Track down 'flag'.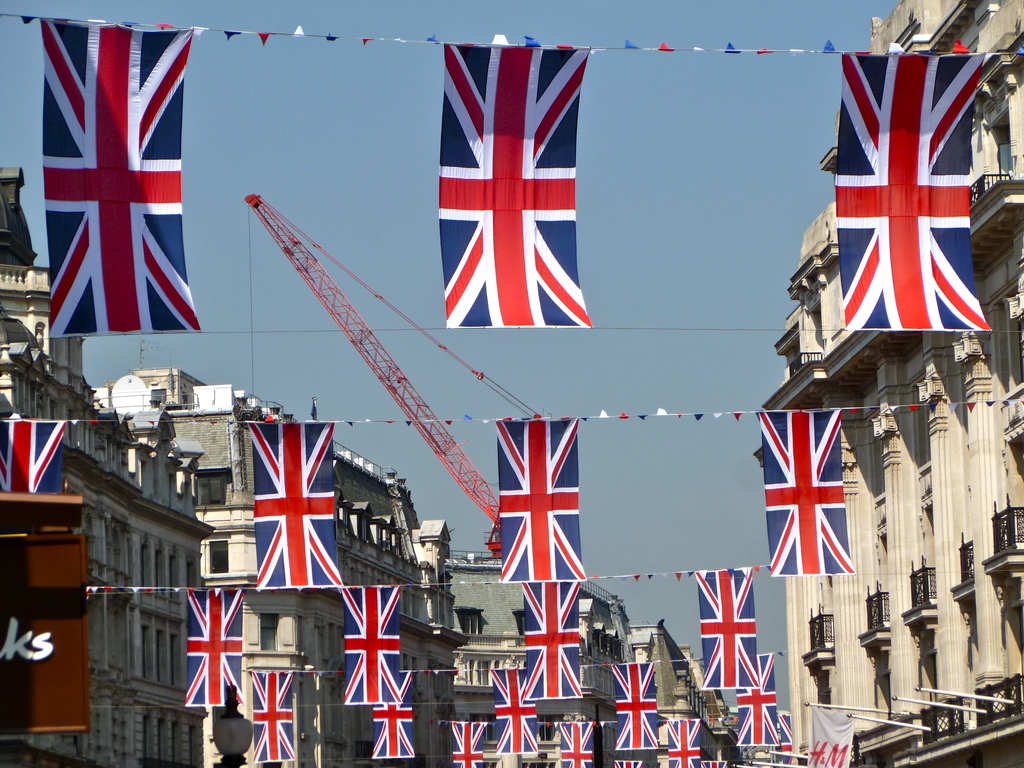
Tracked to <bbox>806, 700, 849, 767</bbox>.
